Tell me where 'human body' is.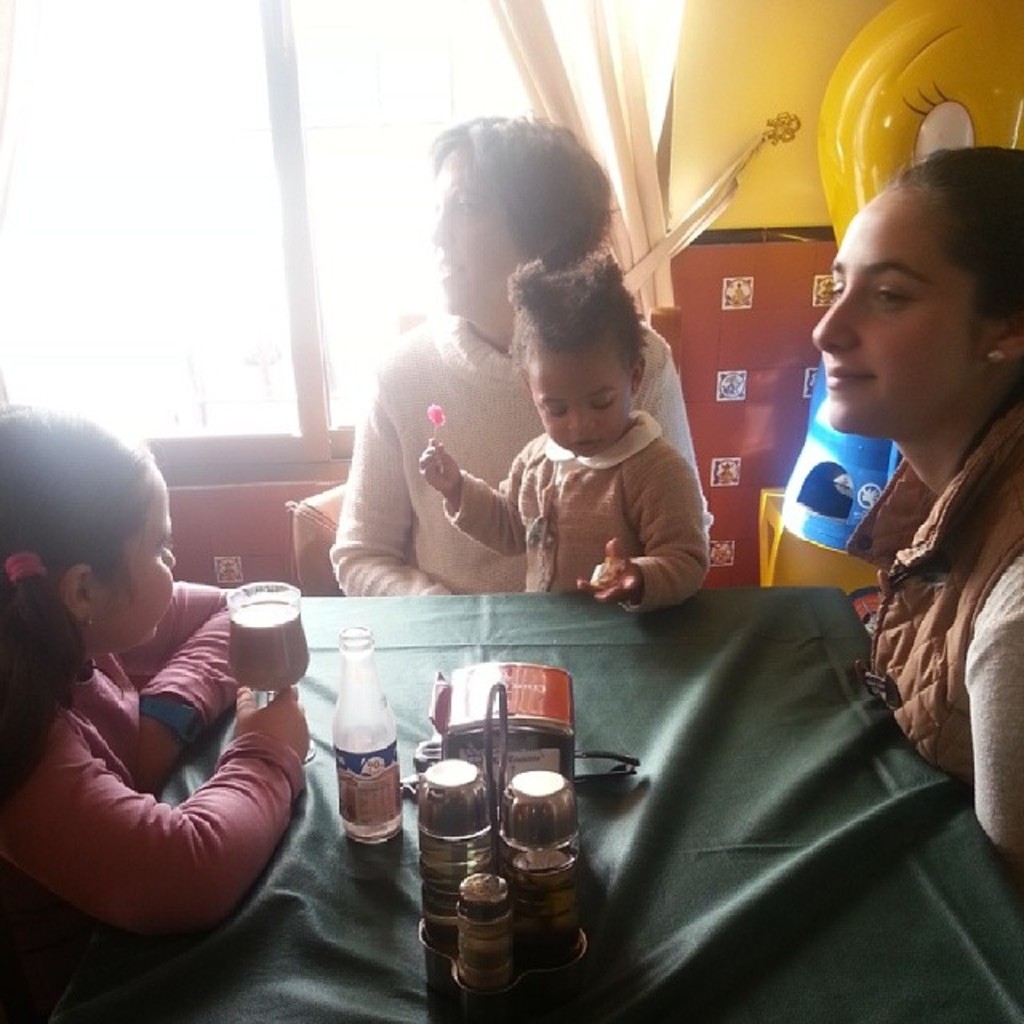
'human body' is at BBox(330, 120, 717, 600).
